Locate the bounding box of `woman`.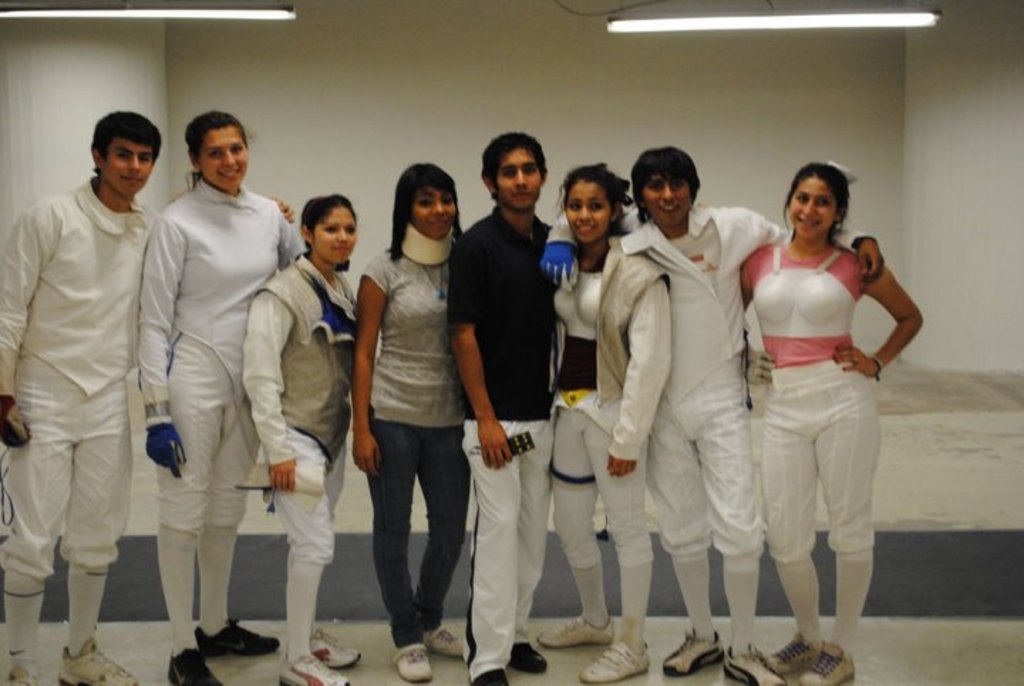
Bounding box: (left=732, top=144, right=914, bottom=642).
